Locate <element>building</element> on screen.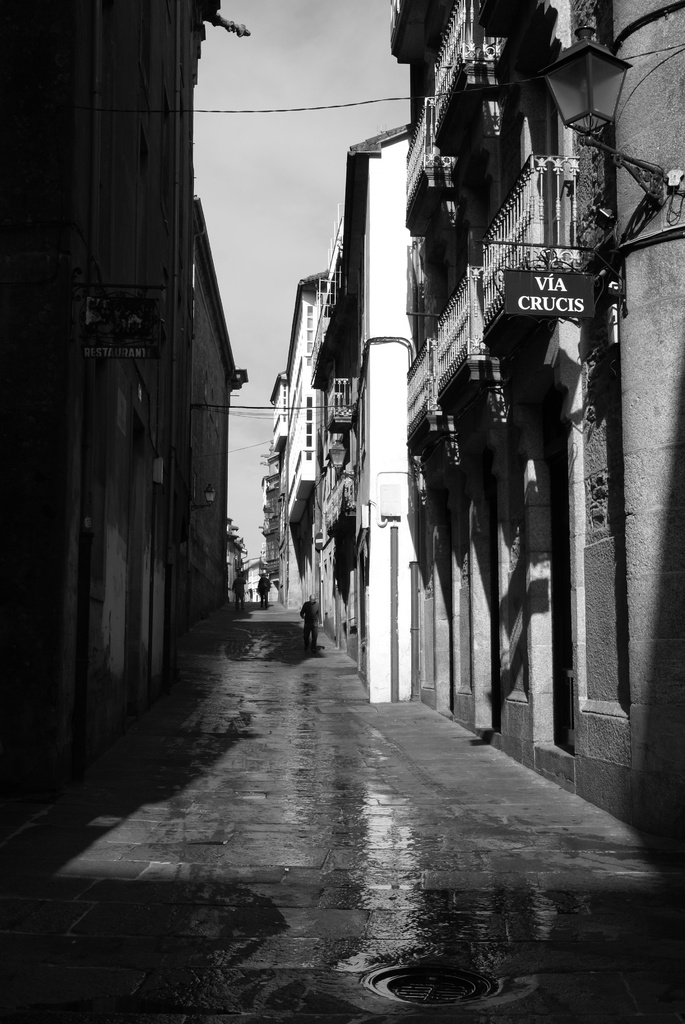
On screen at bbox=[312, 118, 412, 704].
